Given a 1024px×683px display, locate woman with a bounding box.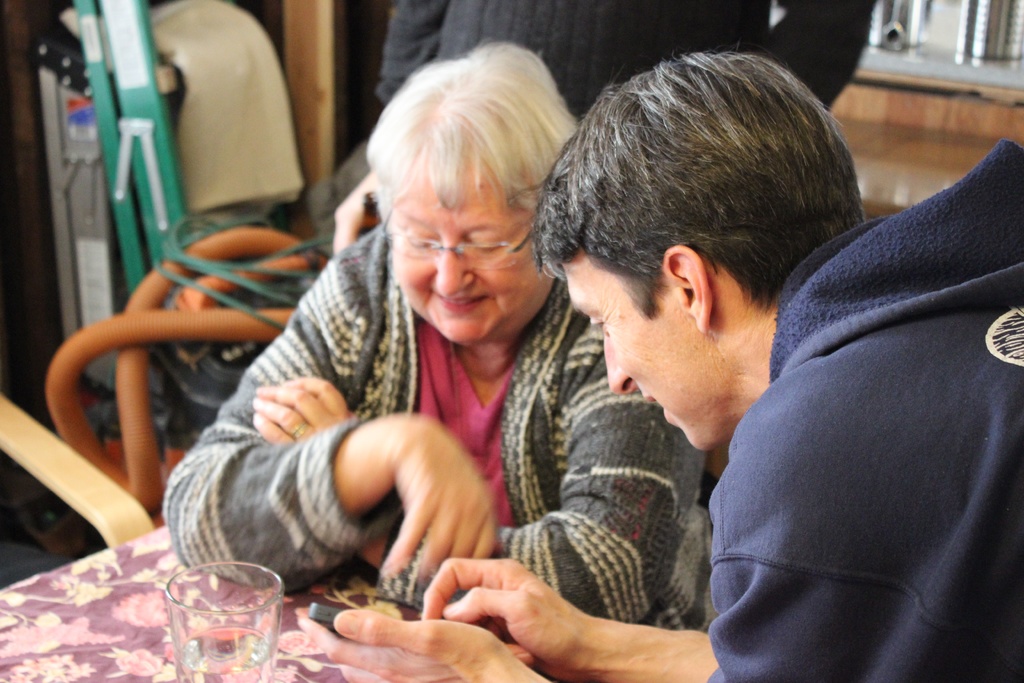
Located: l=160, t=37, r=726, b=636.
